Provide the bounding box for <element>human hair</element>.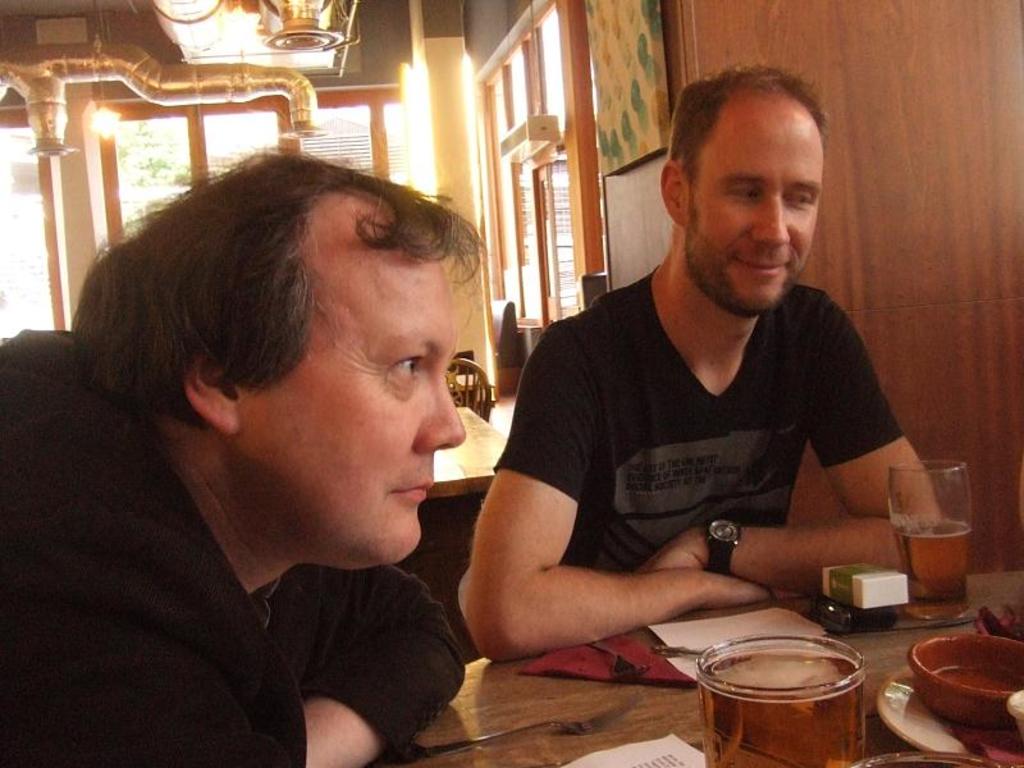
crop(61, 142, 488, 440).
